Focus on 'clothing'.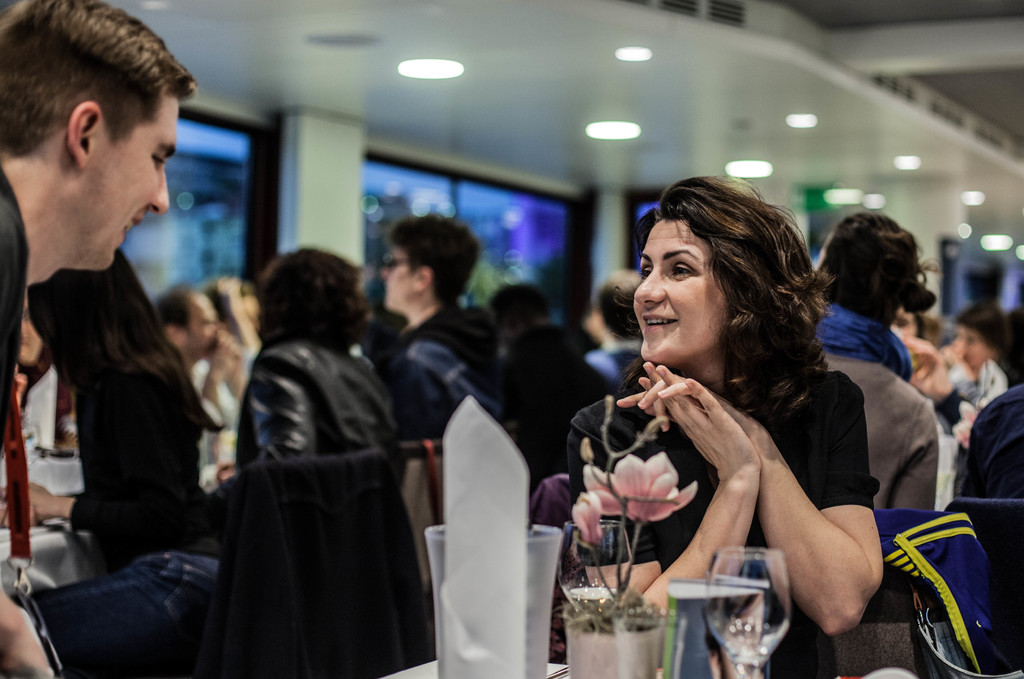
Focused at [821,299,932,511].
